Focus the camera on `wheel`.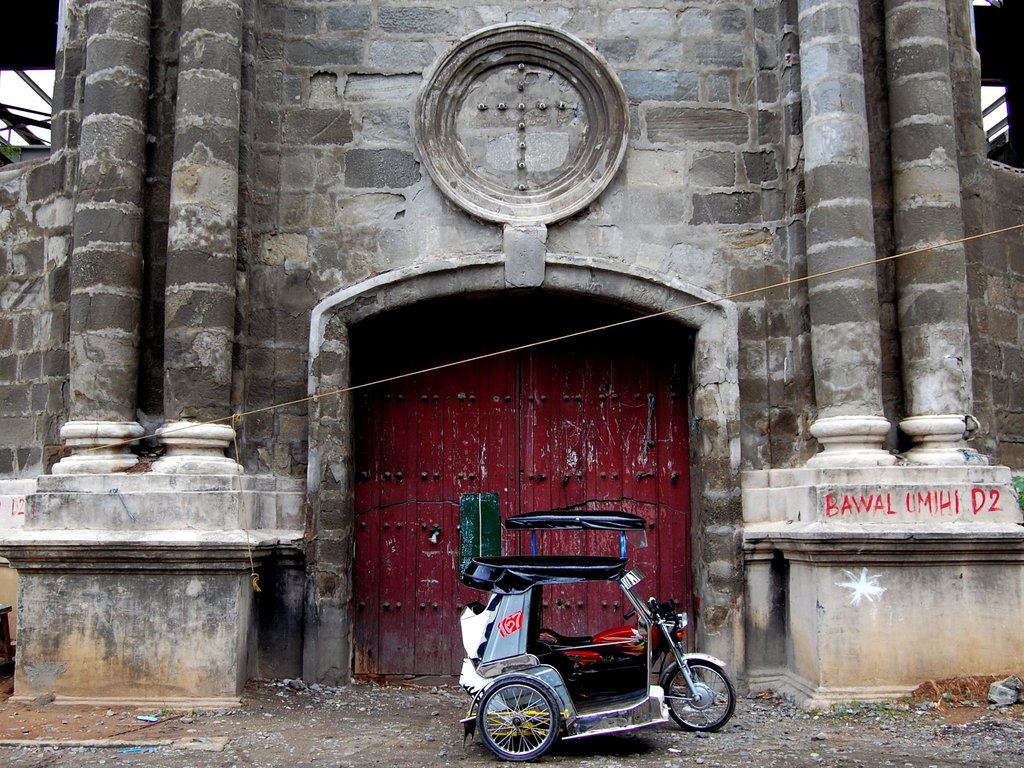
Focus region: [663, 671, 731, 748].
